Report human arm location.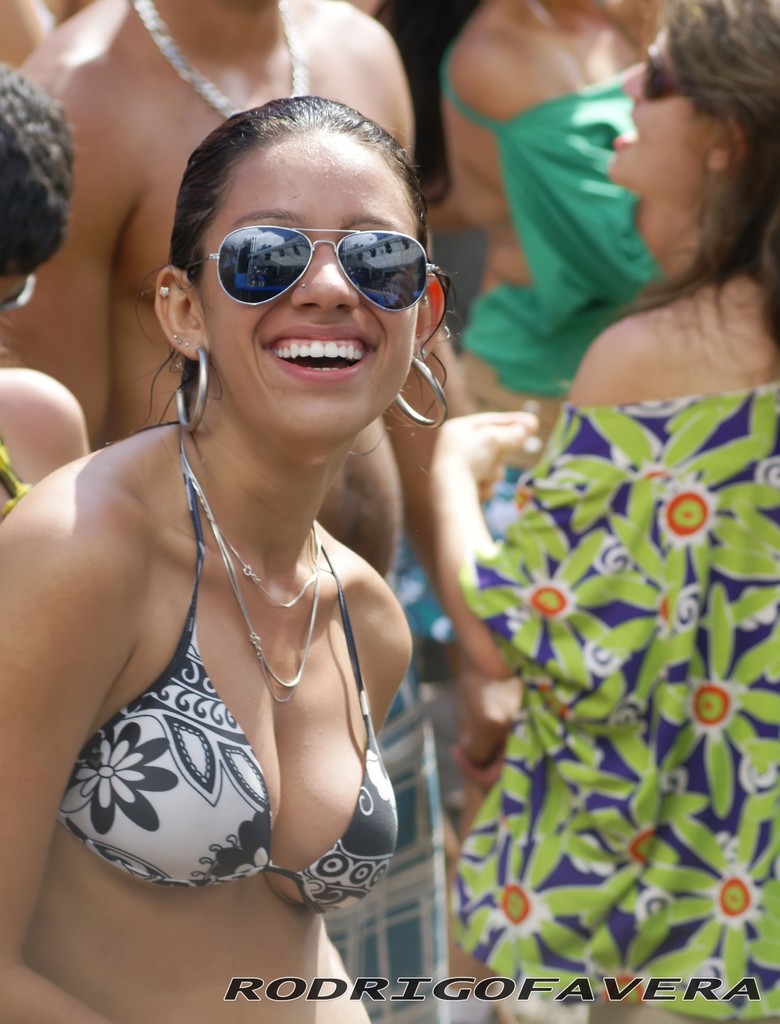
Report: x1=428, y1=49, x2=517, y2=232.
